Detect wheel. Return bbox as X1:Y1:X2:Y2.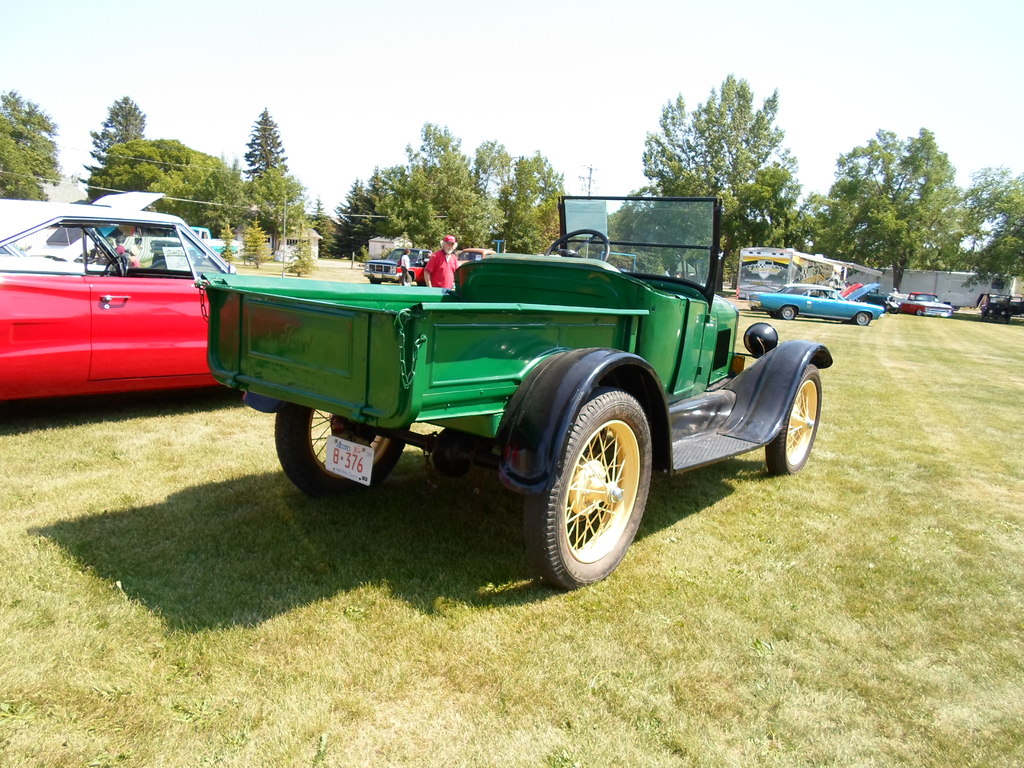
545:230:611:261.
